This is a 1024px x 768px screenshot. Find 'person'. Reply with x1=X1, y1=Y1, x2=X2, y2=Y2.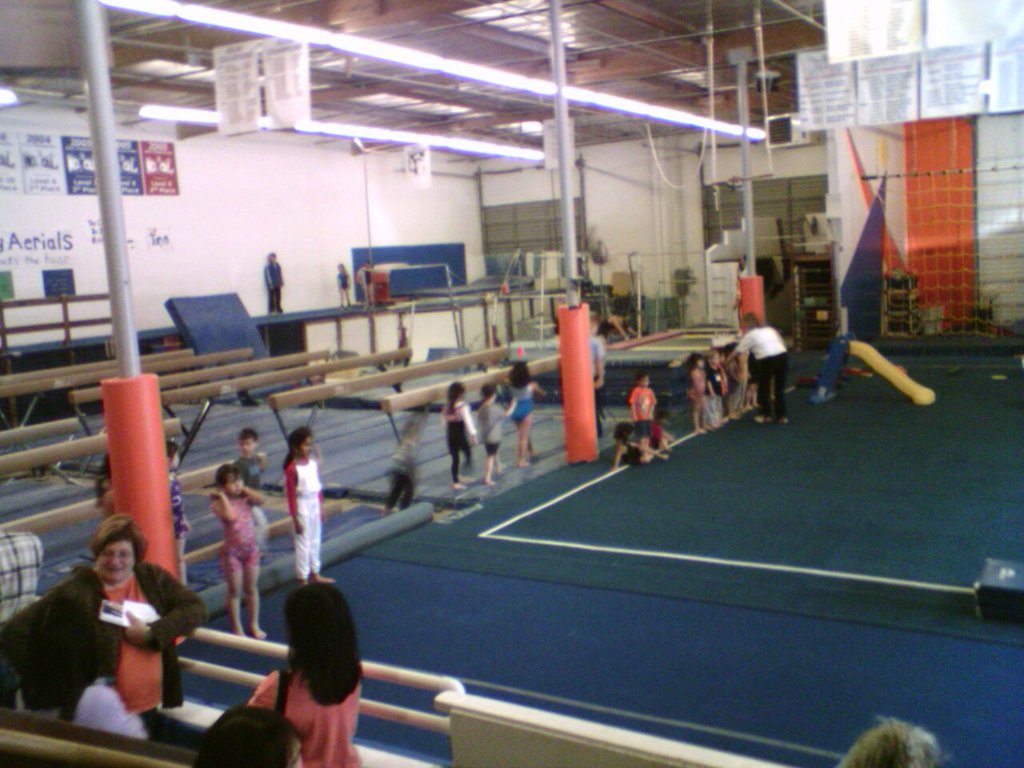
x1=65, y1=682, x2=145, y2=742.
